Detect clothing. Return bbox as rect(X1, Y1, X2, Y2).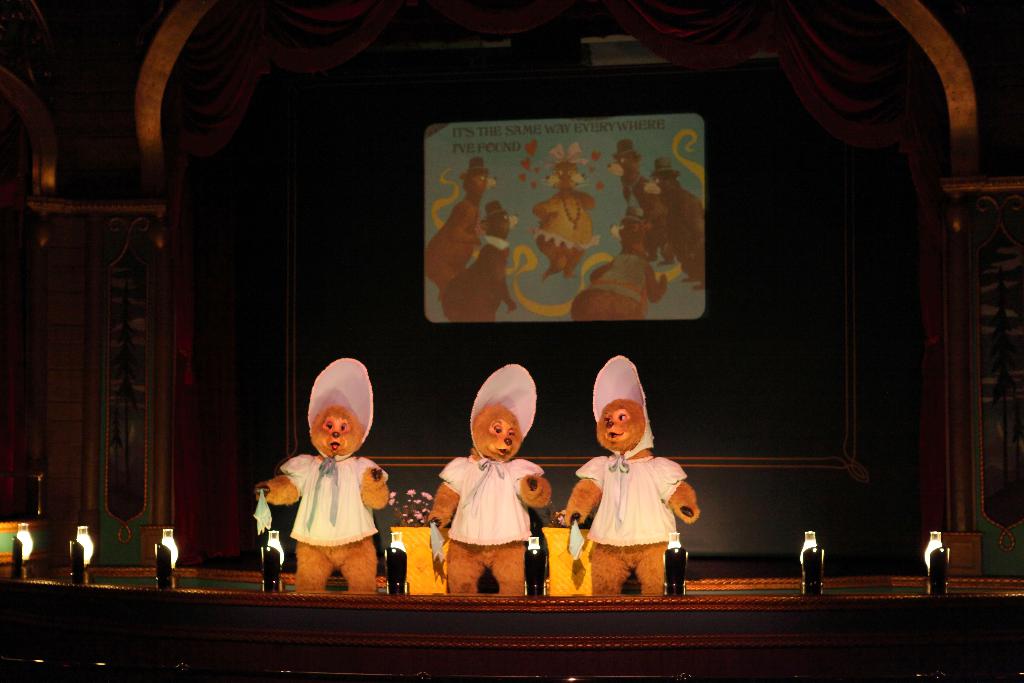
rect(284, 453, 402, 586).
